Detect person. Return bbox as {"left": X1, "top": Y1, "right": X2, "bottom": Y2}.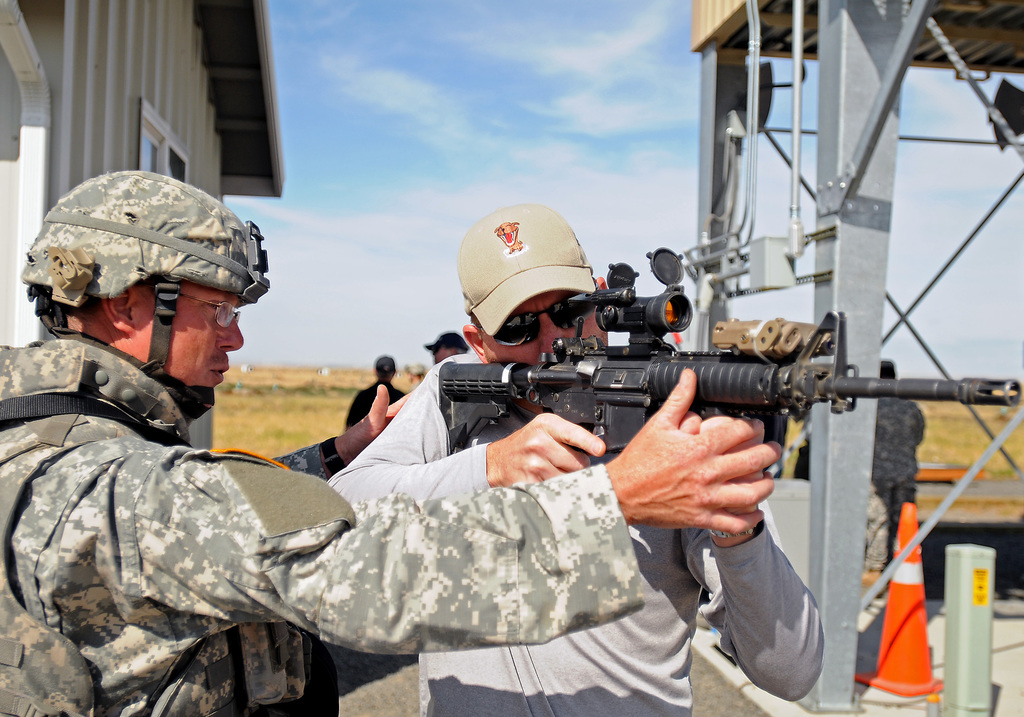
{"left": 420, "top": 329, "right": 472, "bottom": 364}.
